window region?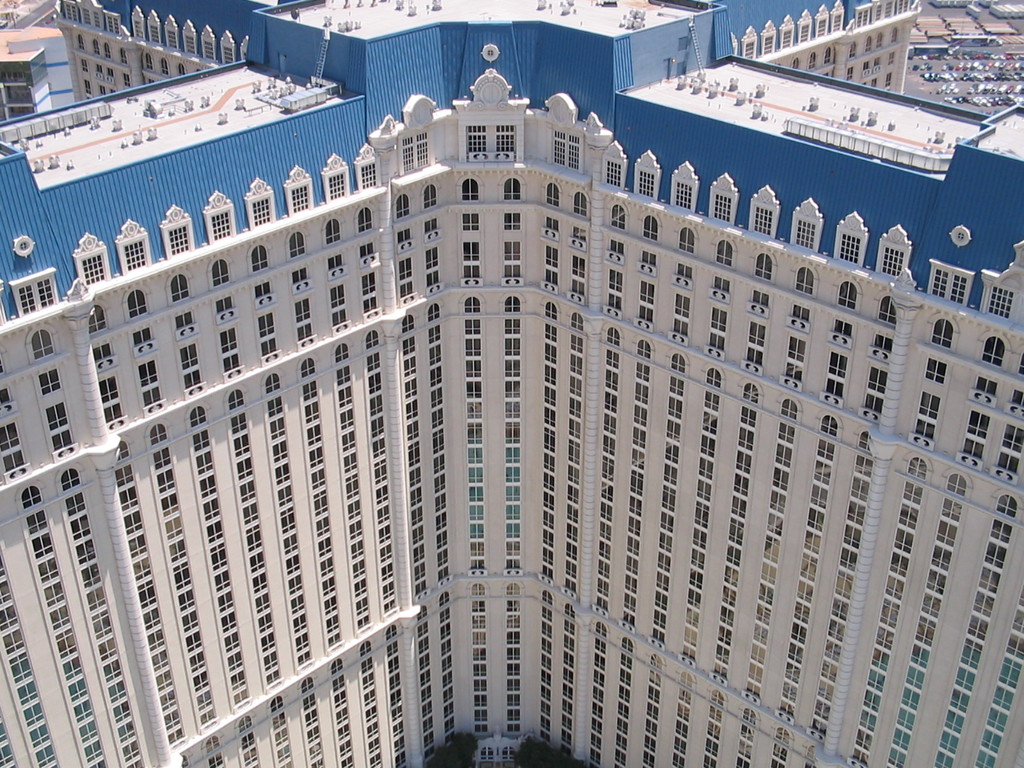
{"x1": 177, "y1": 584, "x2": 198, "y2": 616}
